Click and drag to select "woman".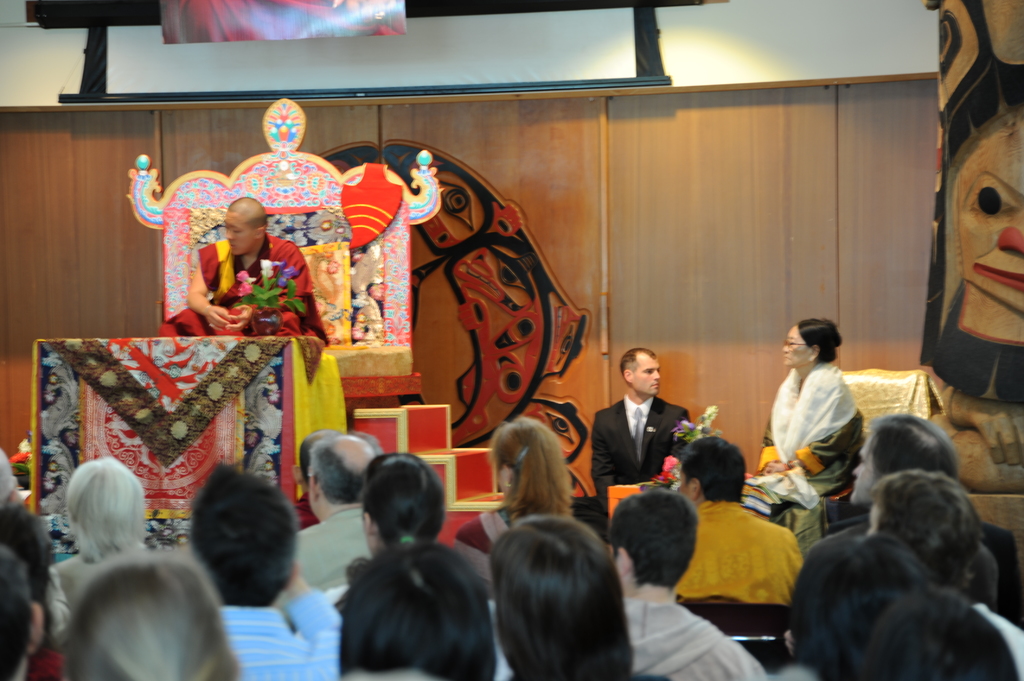
Selection: select_region(451, 413, 596, 554).
